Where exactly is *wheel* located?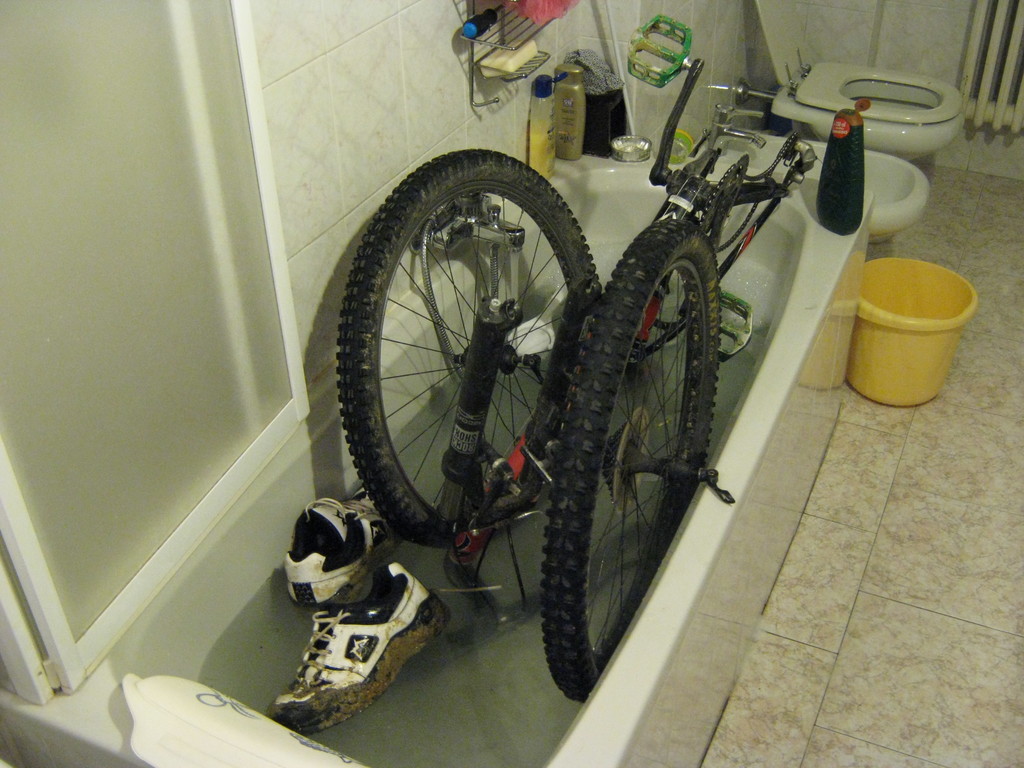
Its bounding box is left=326, top=156, right=598, bottom=600.
